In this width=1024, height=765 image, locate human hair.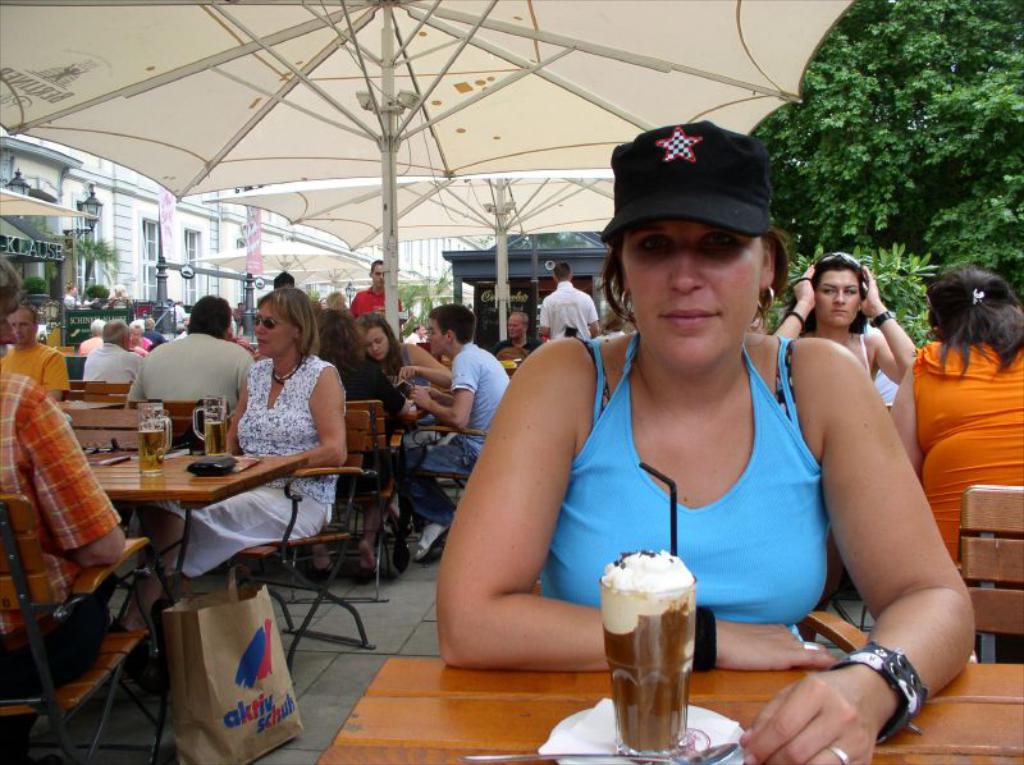
Bounding box: (left=553, top=260, right=573, bottom=281).
